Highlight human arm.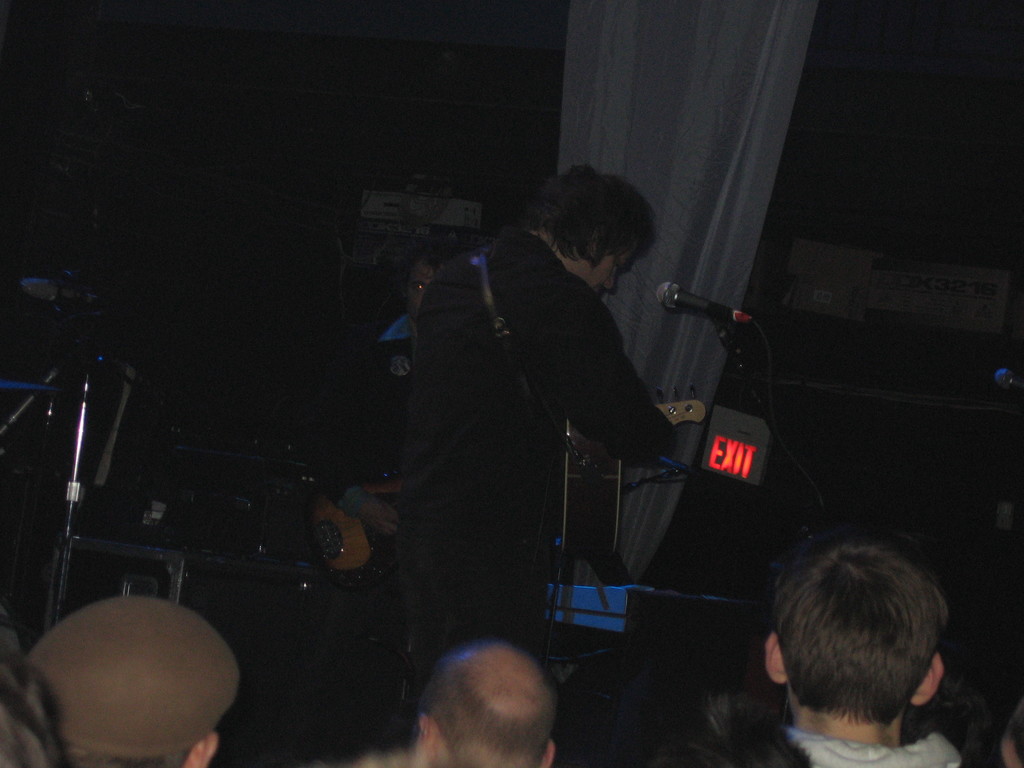
Highlighted region: Rect(305, 335, 404, 538).
